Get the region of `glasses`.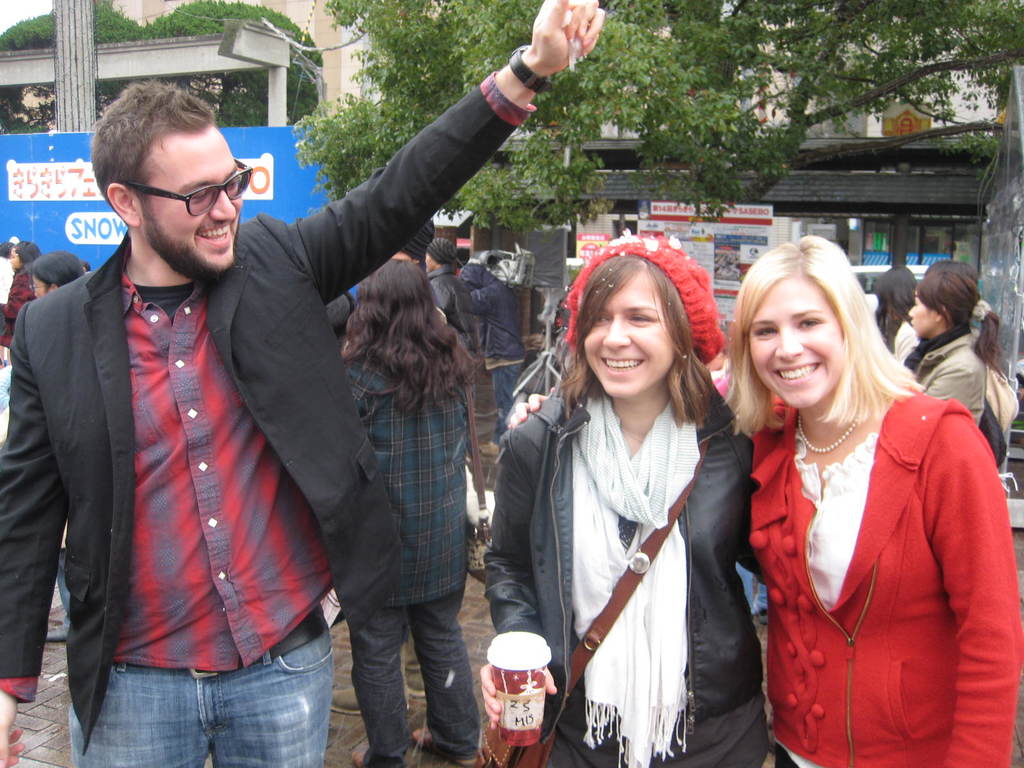
115, 163, 250, 216.
